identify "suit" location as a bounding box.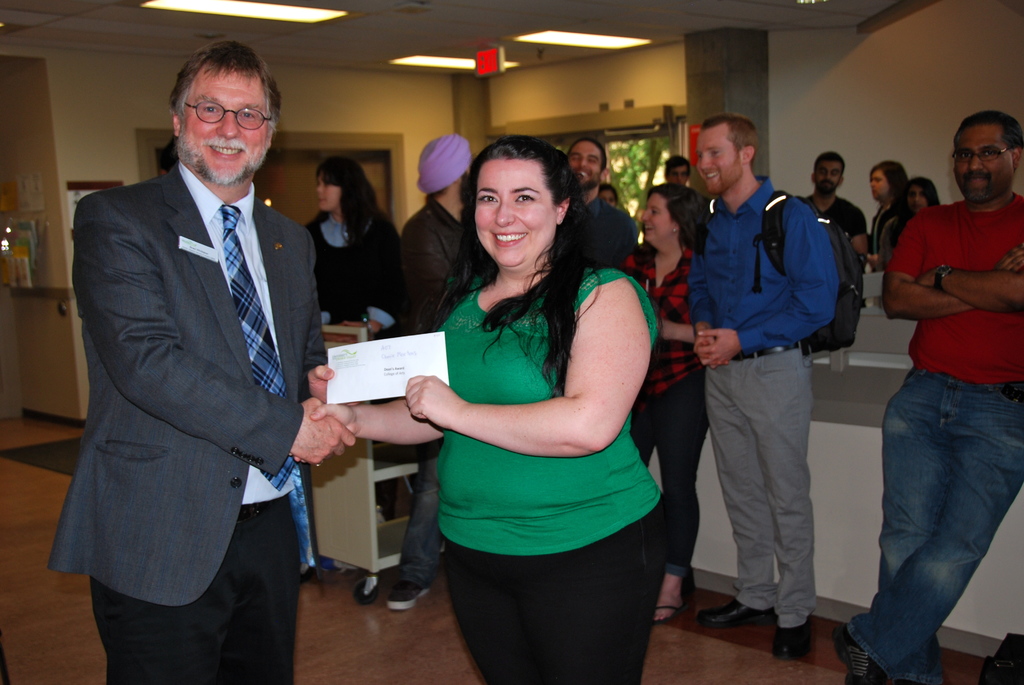
BBox(48, 56, 332, 669).
